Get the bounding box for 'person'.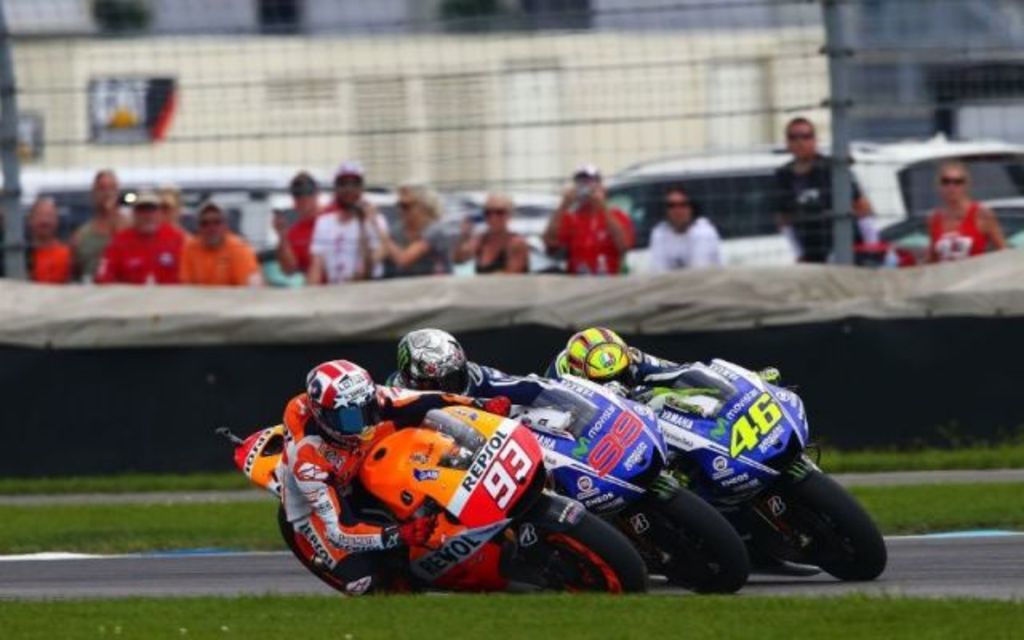
bbox(274, 166, 338, 280).
